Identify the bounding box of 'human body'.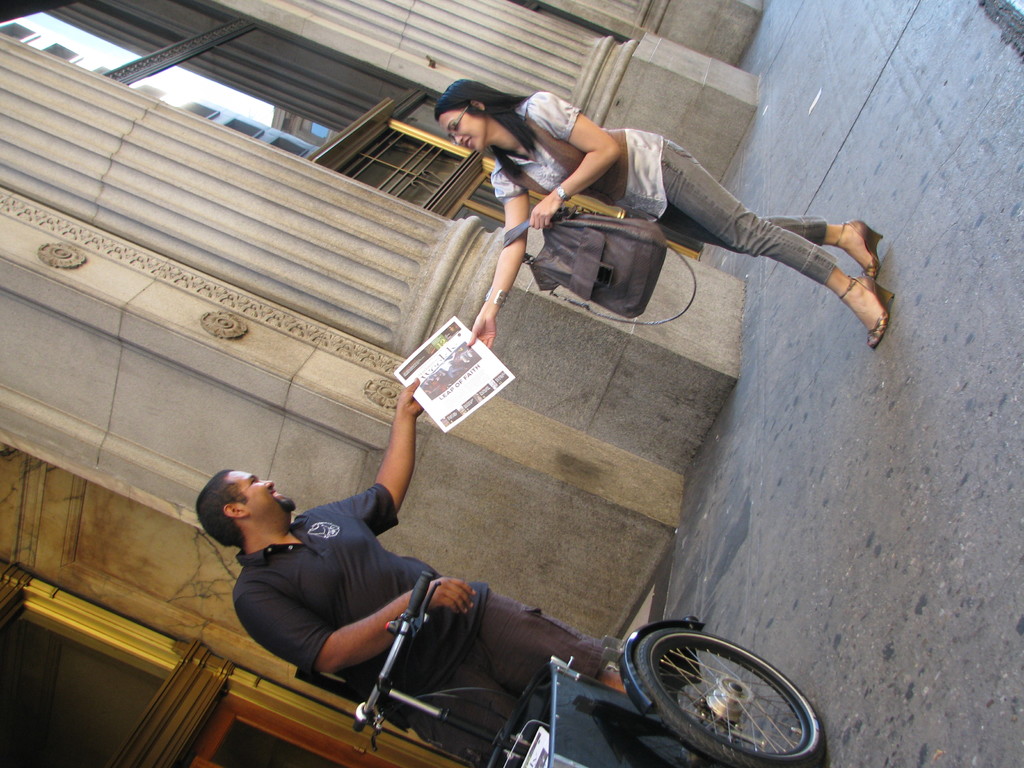
(428, 95, 884, 340).
